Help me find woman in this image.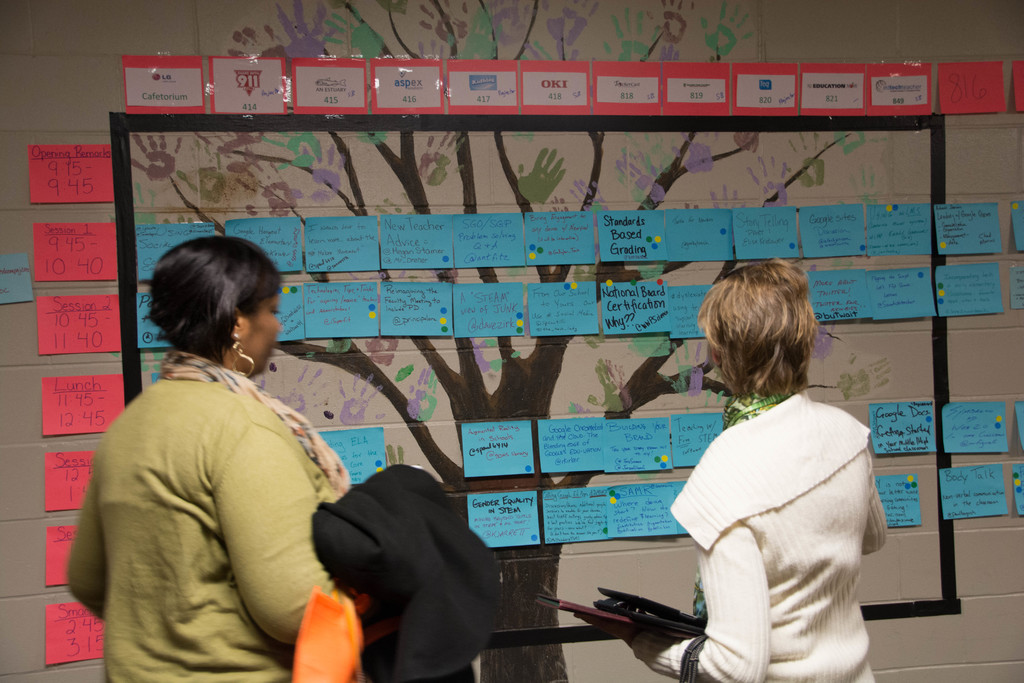
Found it: box=[664, 257, 896, 682].
